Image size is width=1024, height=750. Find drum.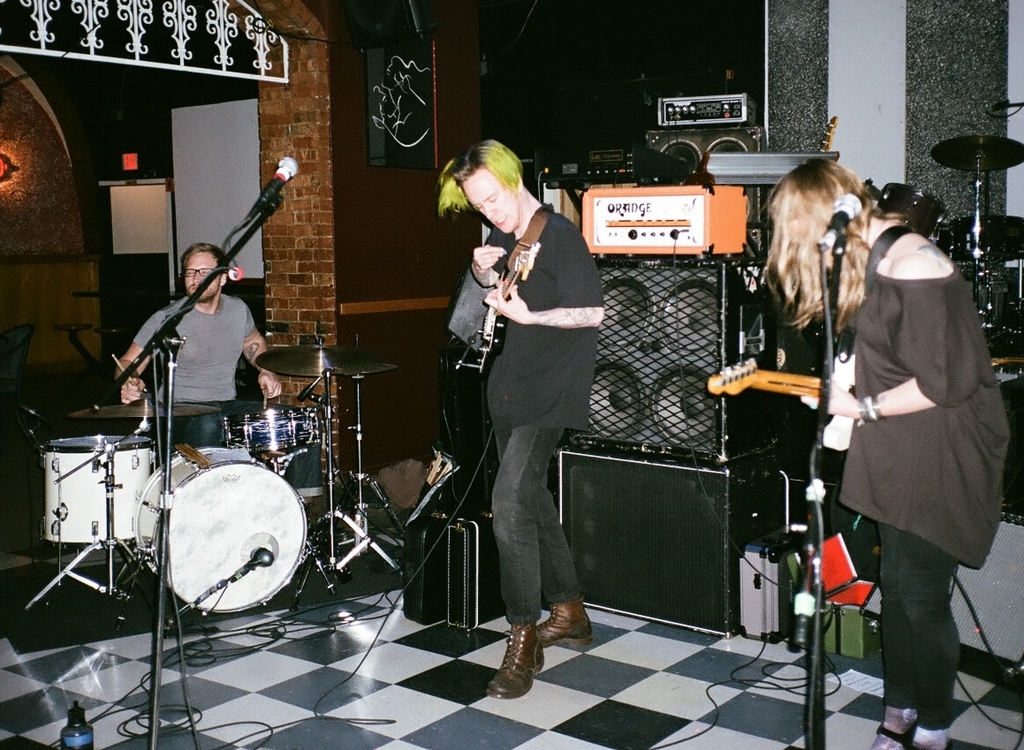
(47,435,171,545).
